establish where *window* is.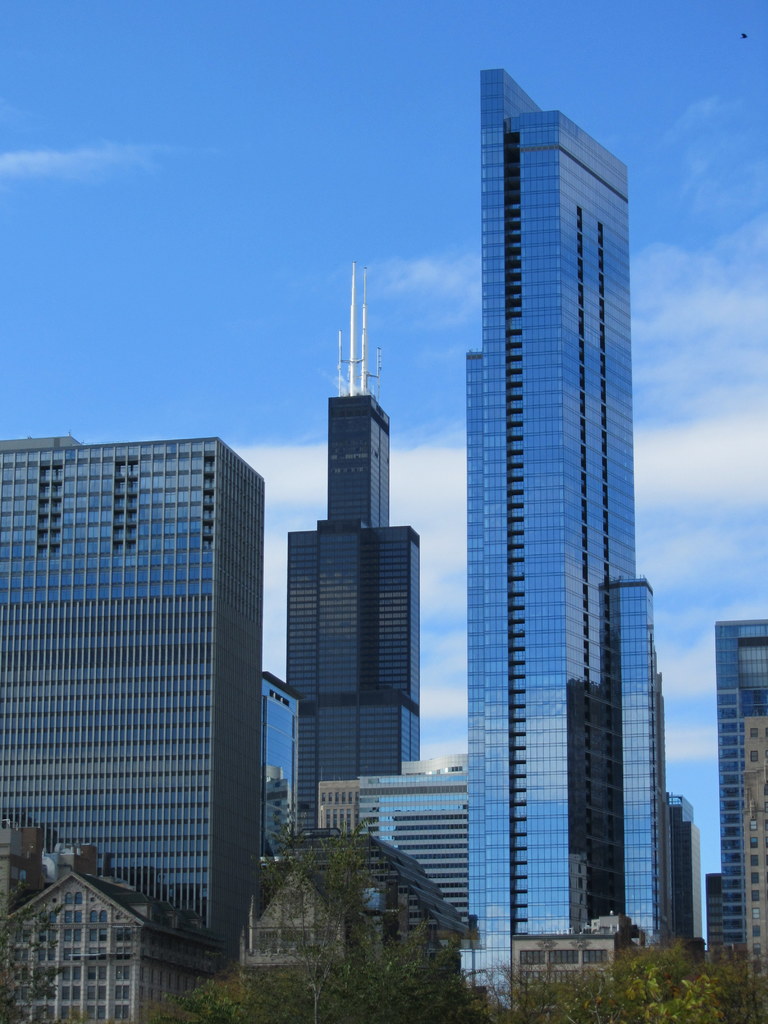
Established at (88, 961, 108, 982).
